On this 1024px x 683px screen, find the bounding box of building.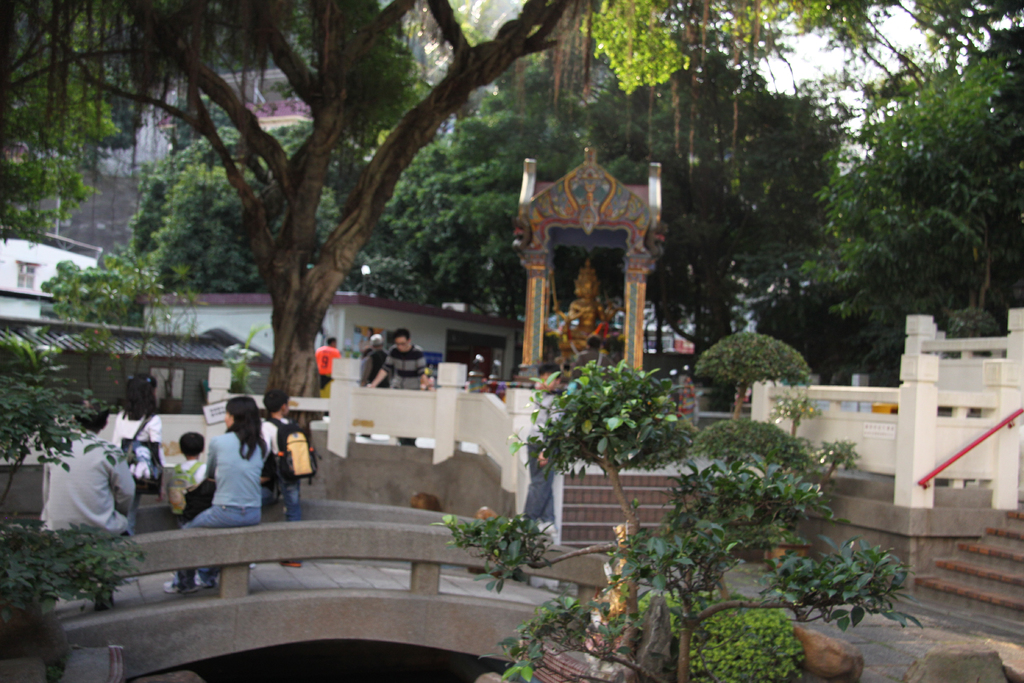
Bounding box: detection(141, 293, 552, 393).
